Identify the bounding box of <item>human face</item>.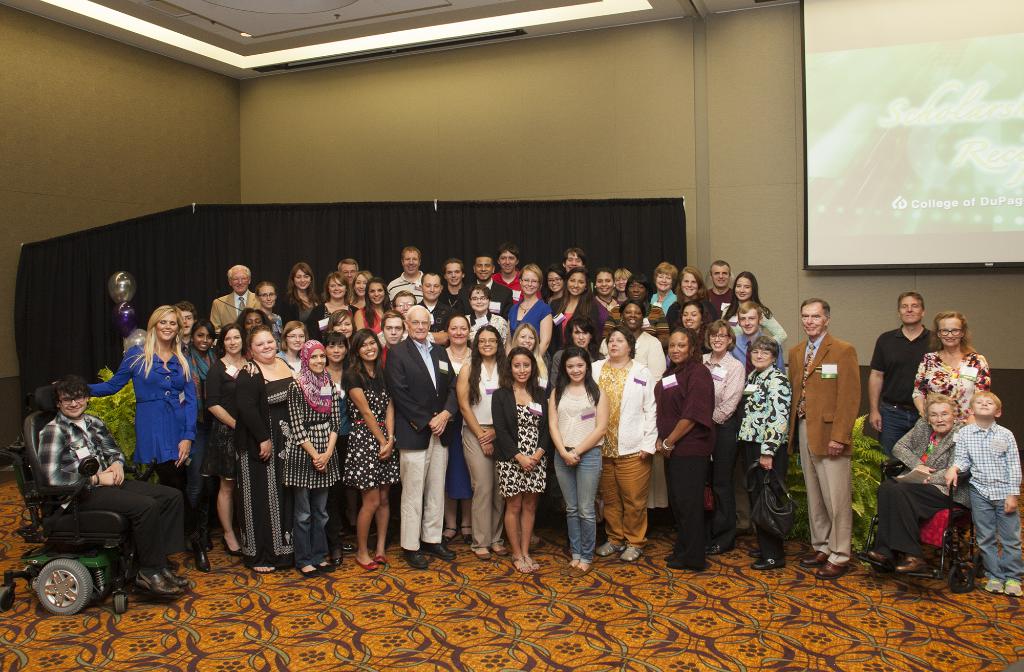
region(707, 327, 728, 352).
